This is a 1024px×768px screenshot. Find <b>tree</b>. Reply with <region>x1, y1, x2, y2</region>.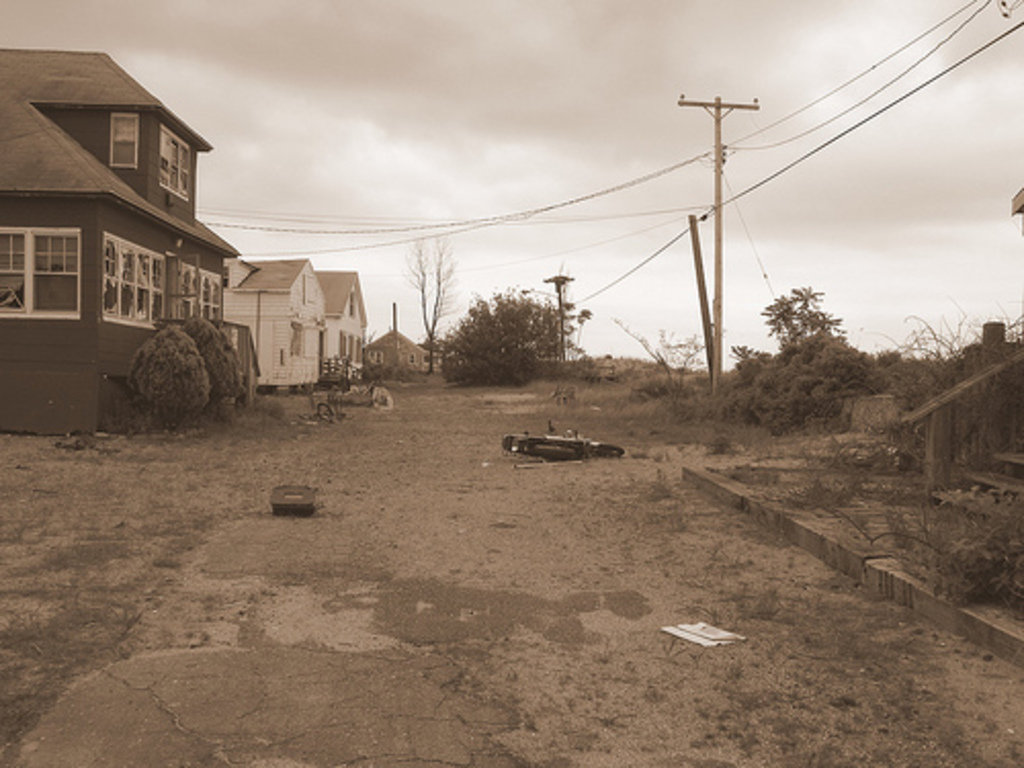
<region>737, 326, 887, 422</region>.
